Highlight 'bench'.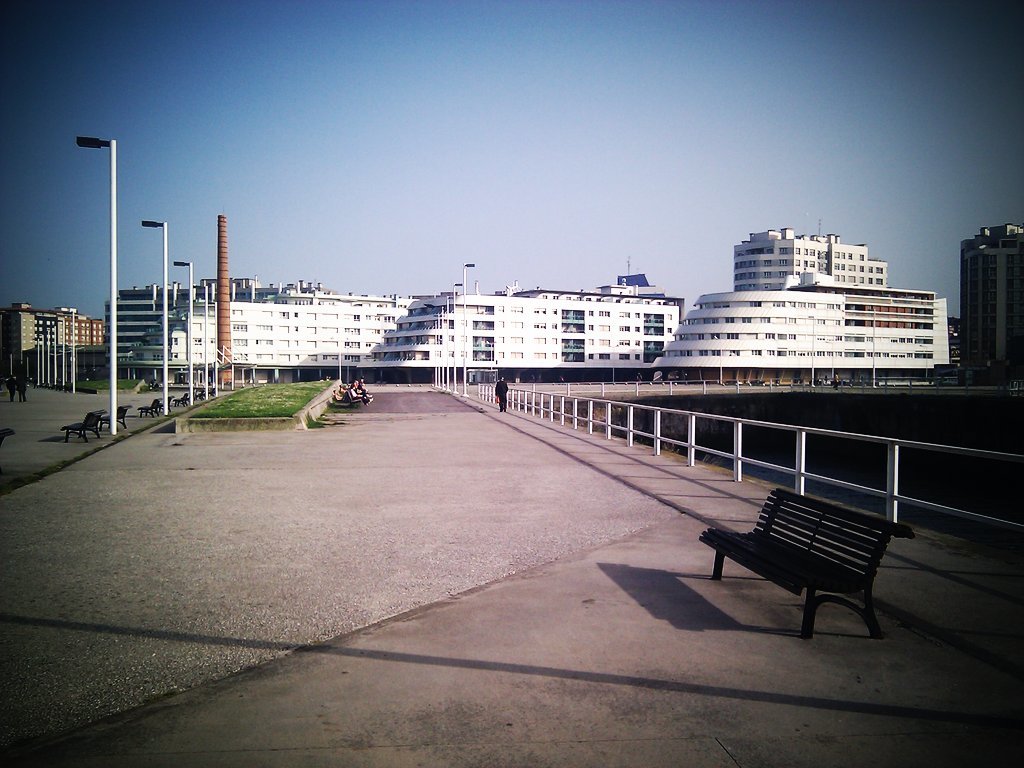
Highlighted region: 99, 402, 130, 436.
